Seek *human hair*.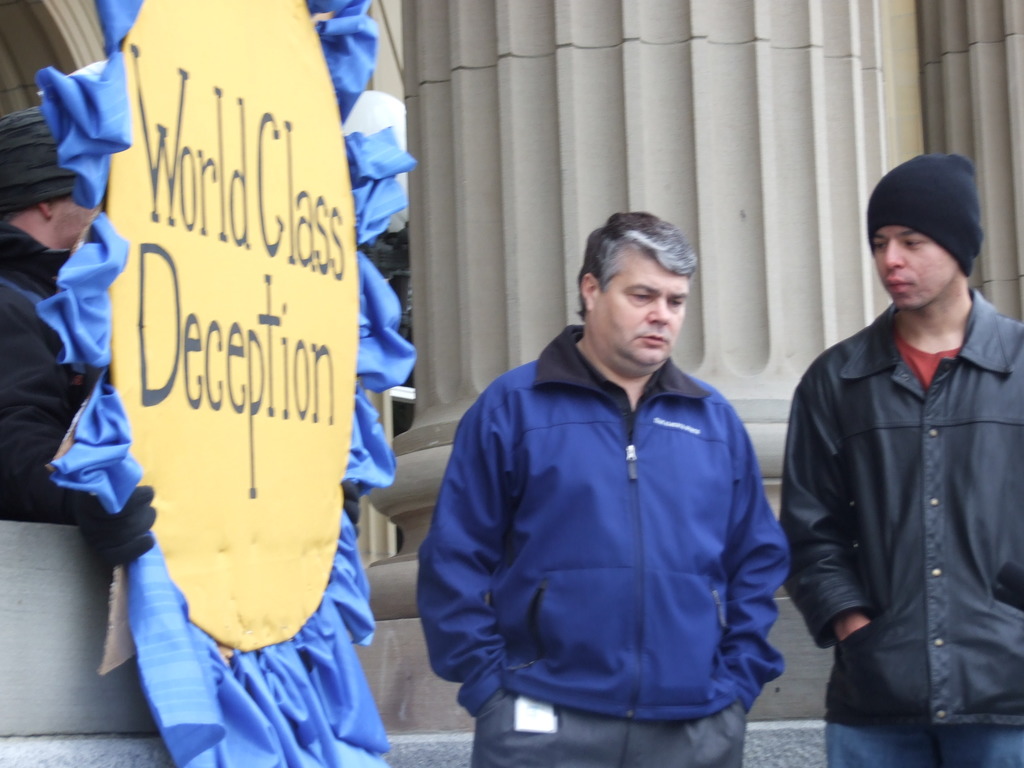
[x1=548, y1=205, x2=694, y2=351].
